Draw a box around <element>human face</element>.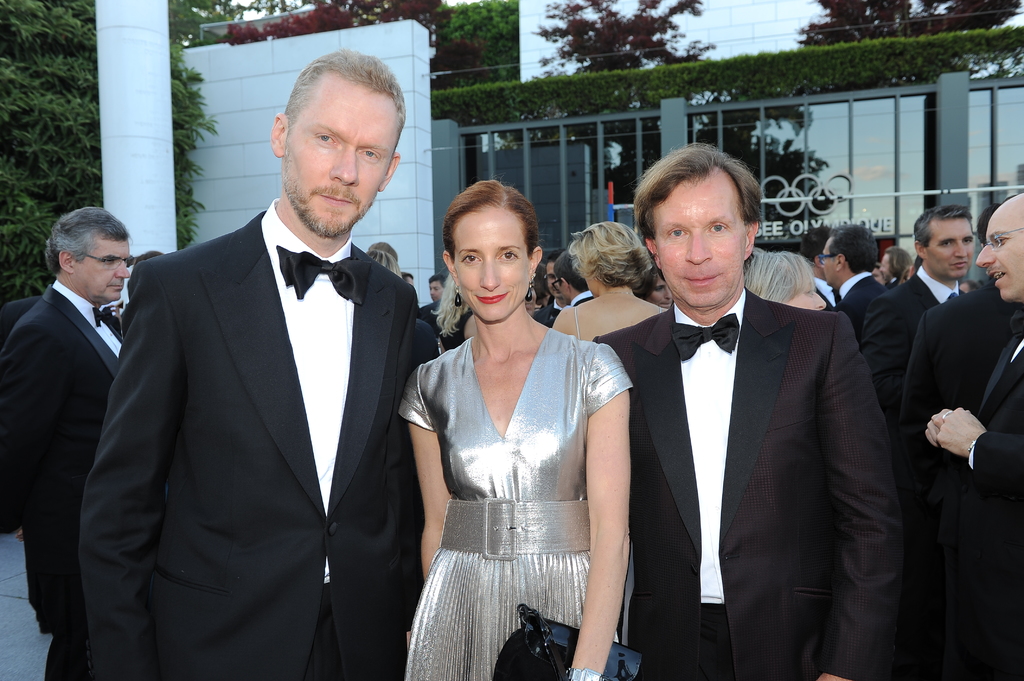
box(451, 205, 526, 323).
